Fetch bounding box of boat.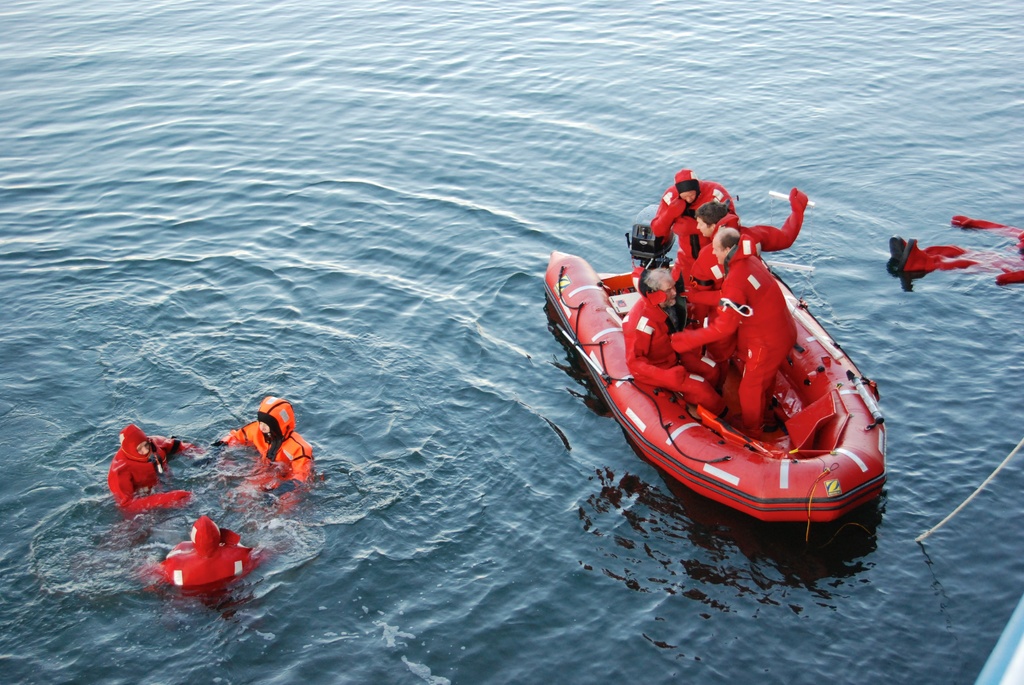
Bbox: bbox=[529, 191, 907, 566].
